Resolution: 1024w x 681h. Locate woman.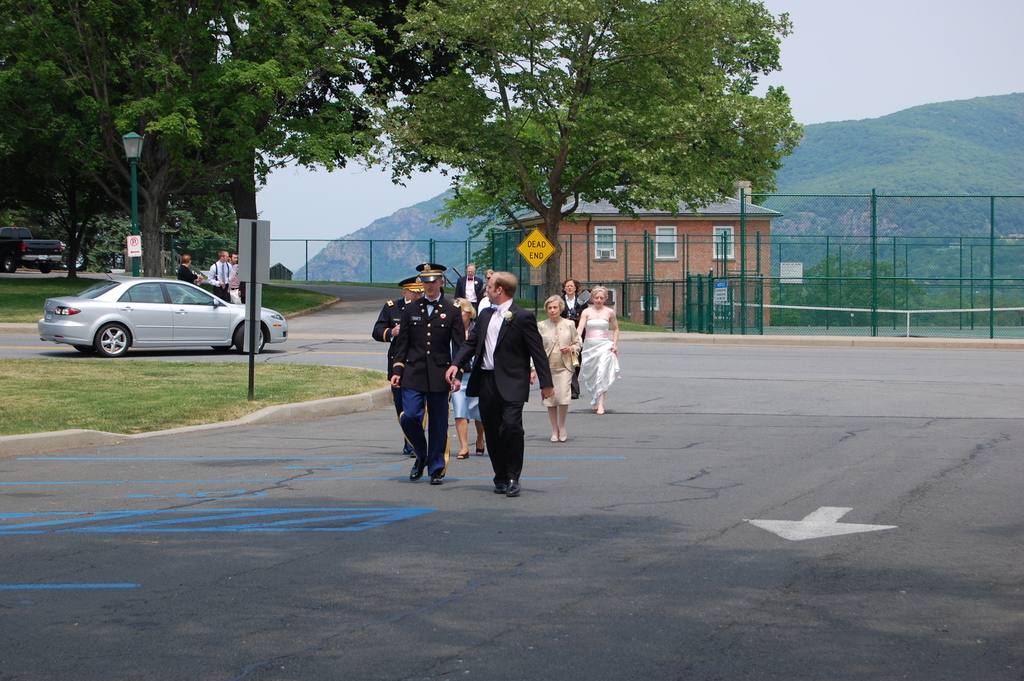
left=483, top=270, right=496, bottom=303.
